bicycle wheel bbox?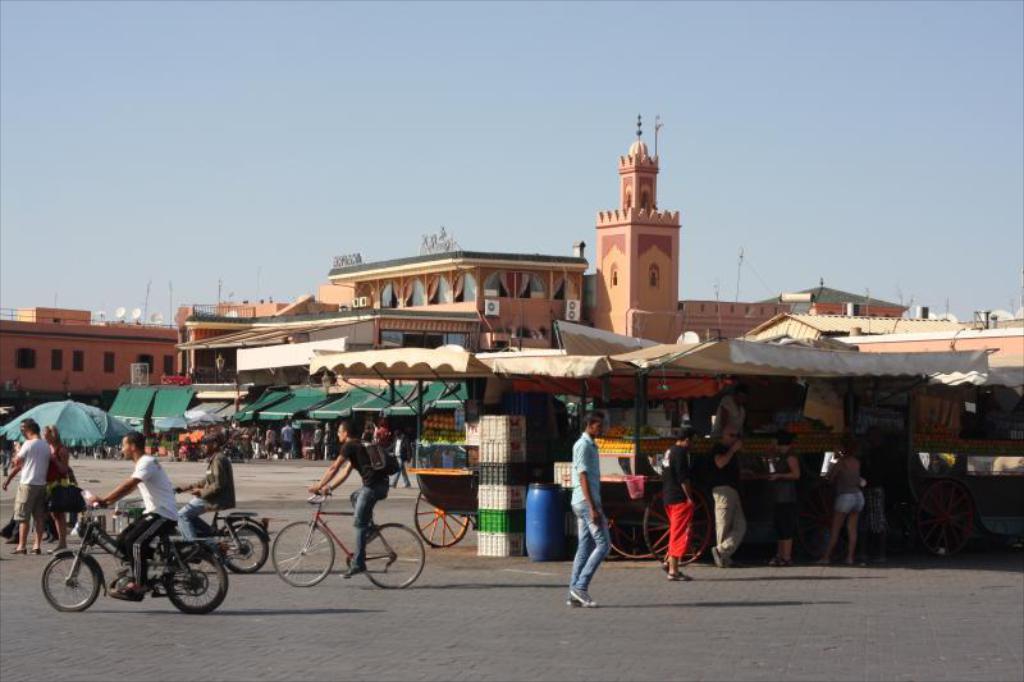
<bbox>360, 525, 426, 591</bbox>
